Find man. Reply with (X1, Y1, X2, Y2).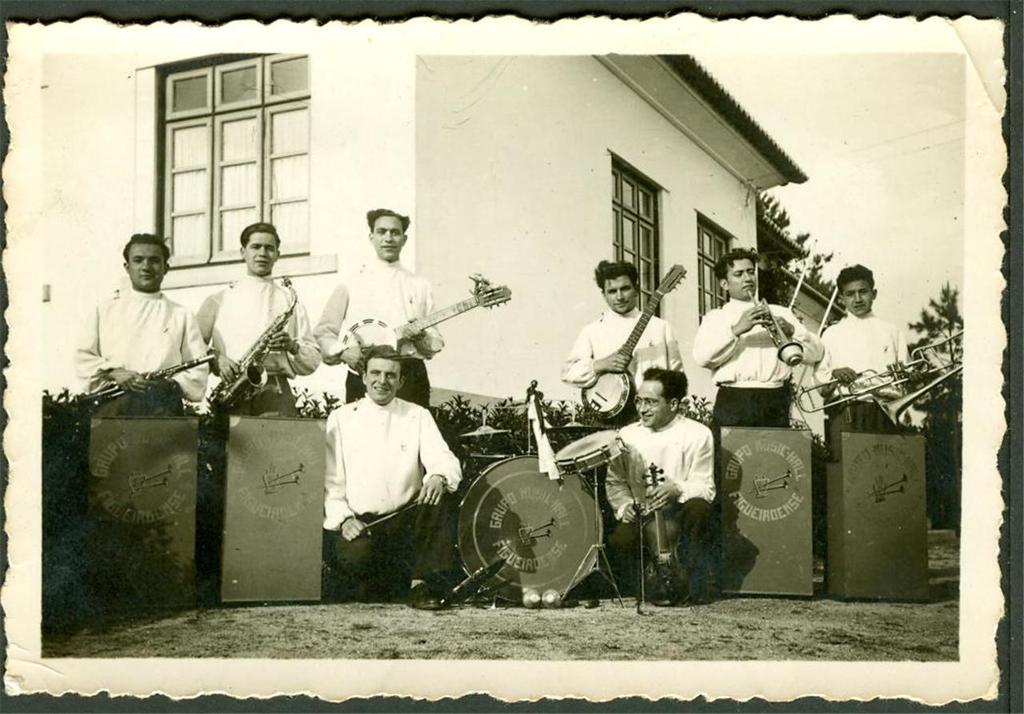
(809, 265, 910, 460).
